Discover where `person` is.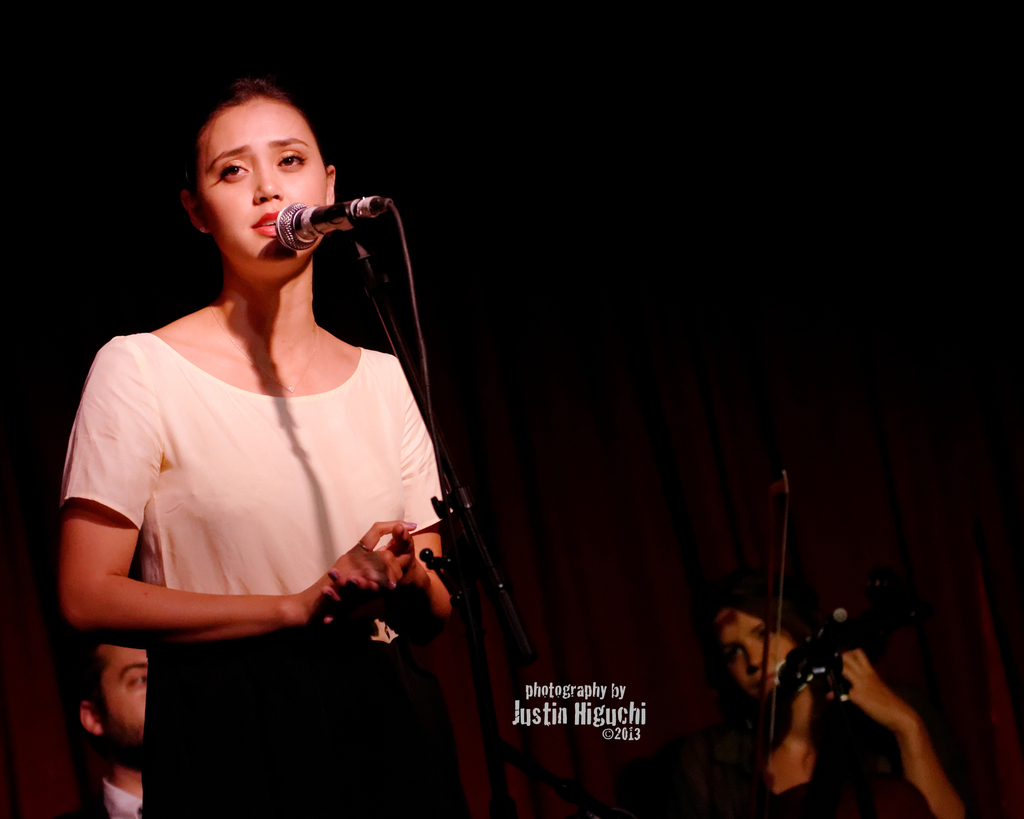
Discovered at left=61, top=64, right=497, bottom=811.
